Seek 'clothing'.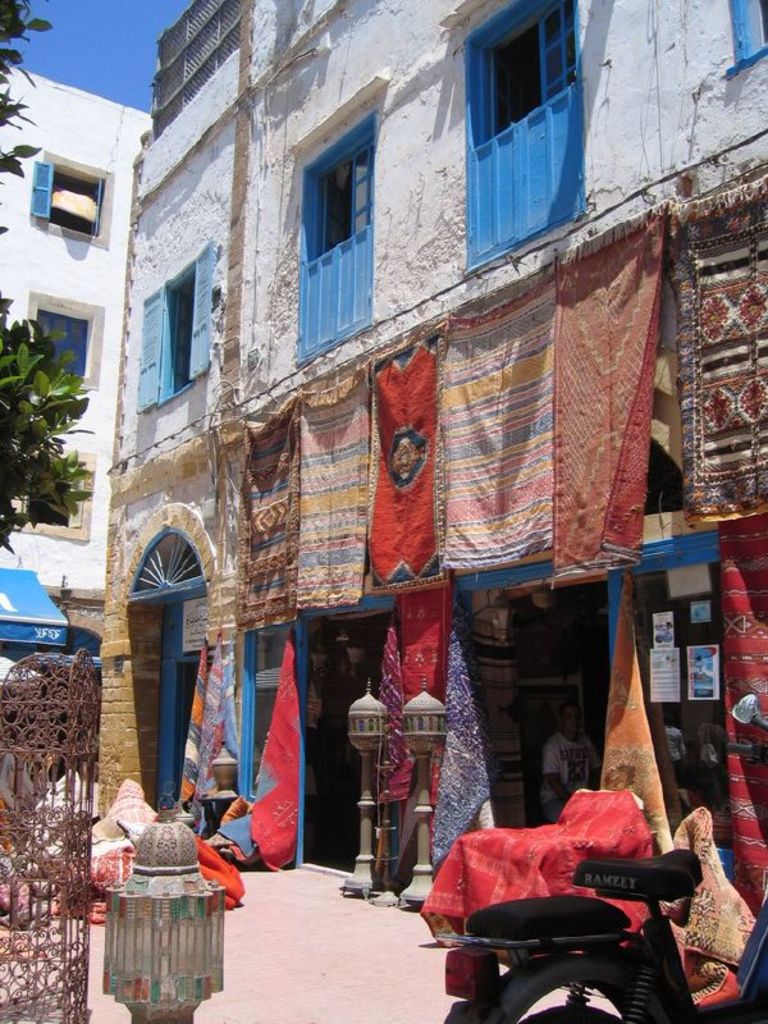
541,726,600,831.
